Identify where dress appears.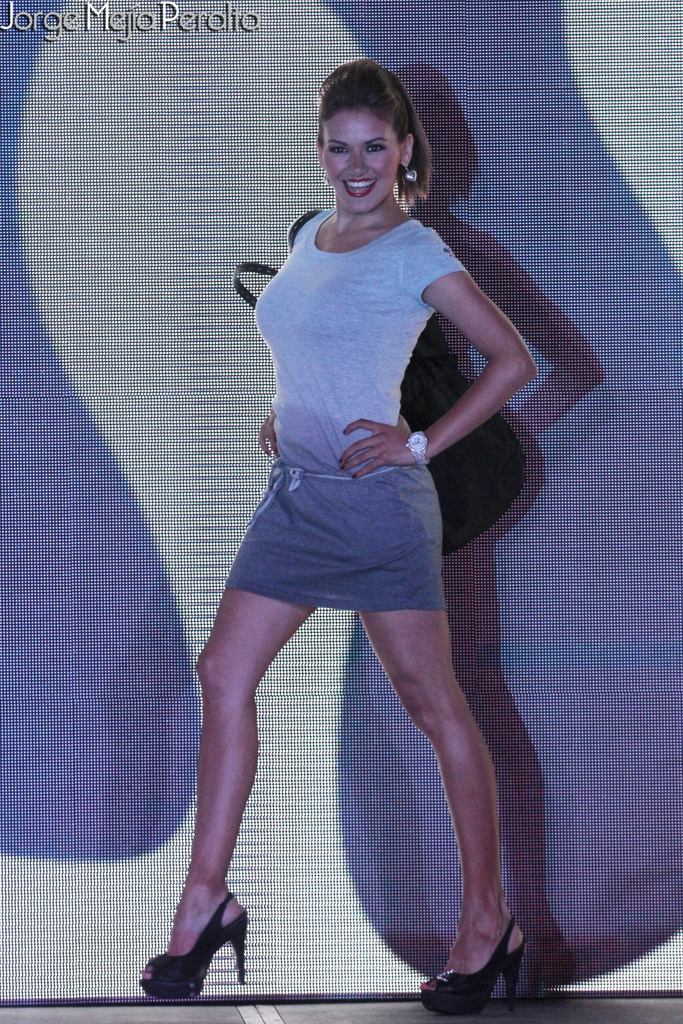
Appears at (223,205,468,616).
